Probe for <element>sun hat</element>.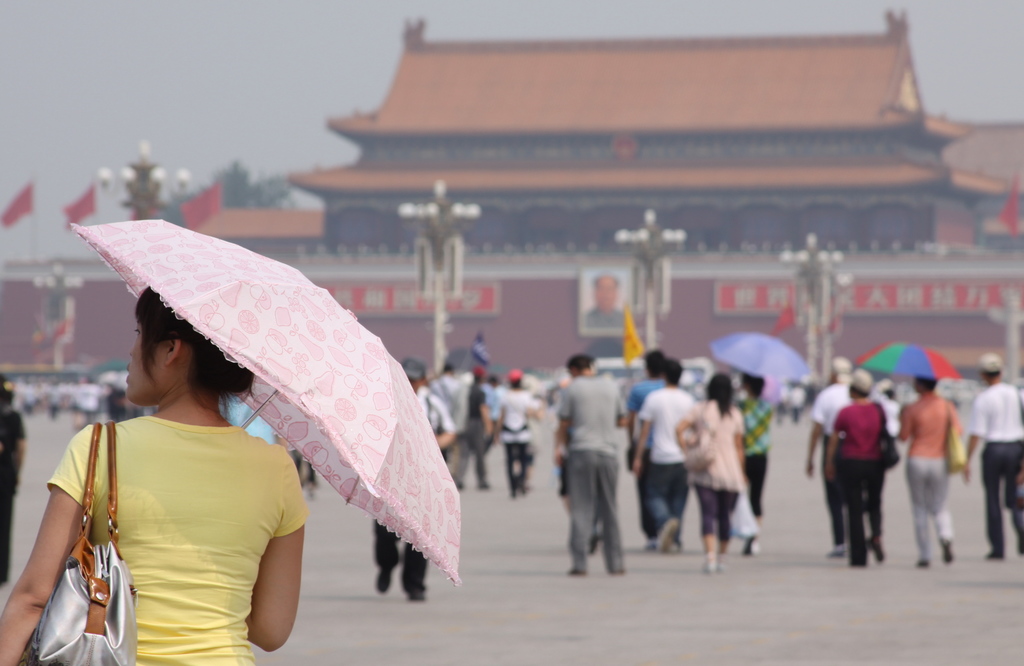
Probe result: (833,357,855,385).
